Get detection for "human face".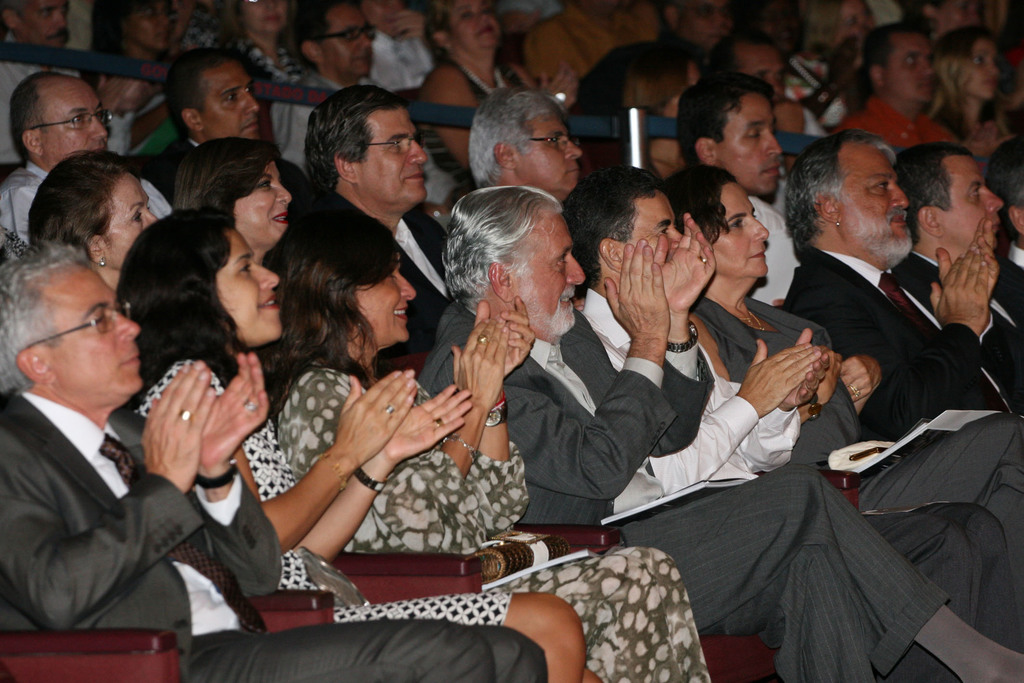
Detection: 716 93 781 189.
